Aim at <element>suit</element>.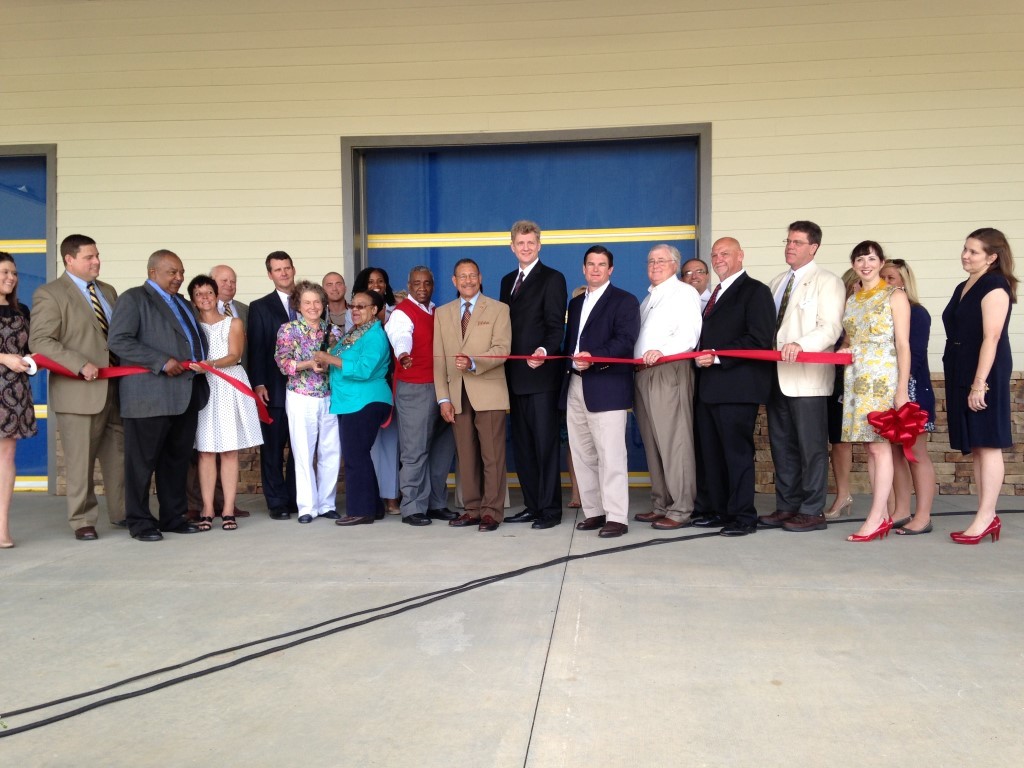
Aimed at box=[499, 256, 569, 516].
